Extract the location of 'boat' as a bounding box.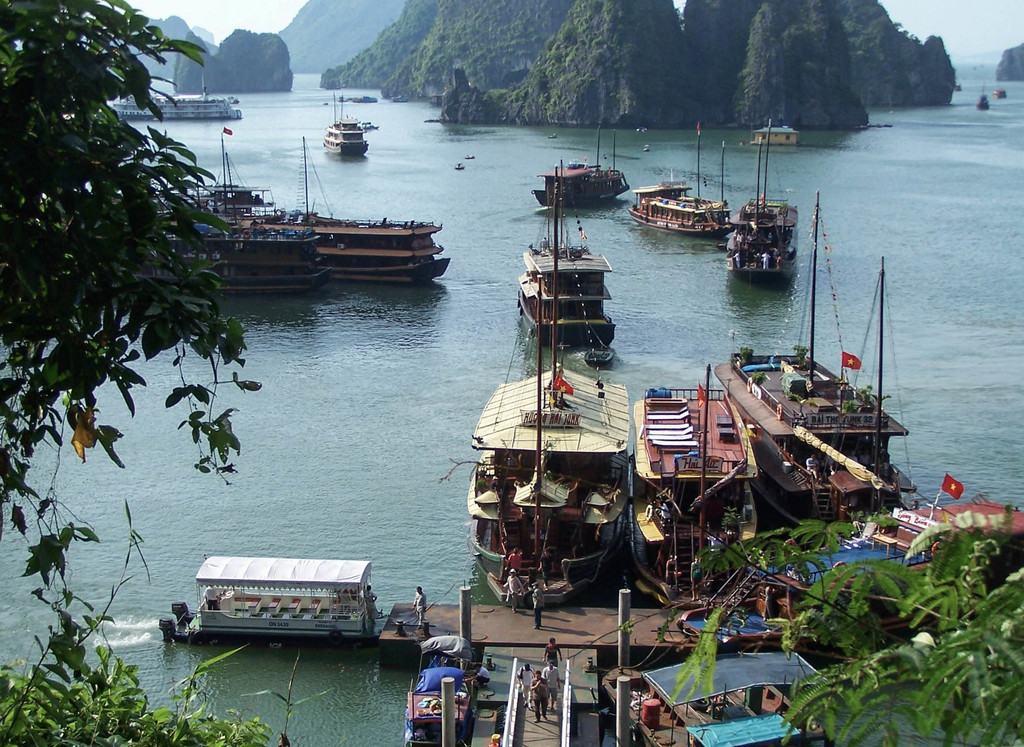
{"left": 244, "top": 131, "right": 456, "bottom": 281}.
